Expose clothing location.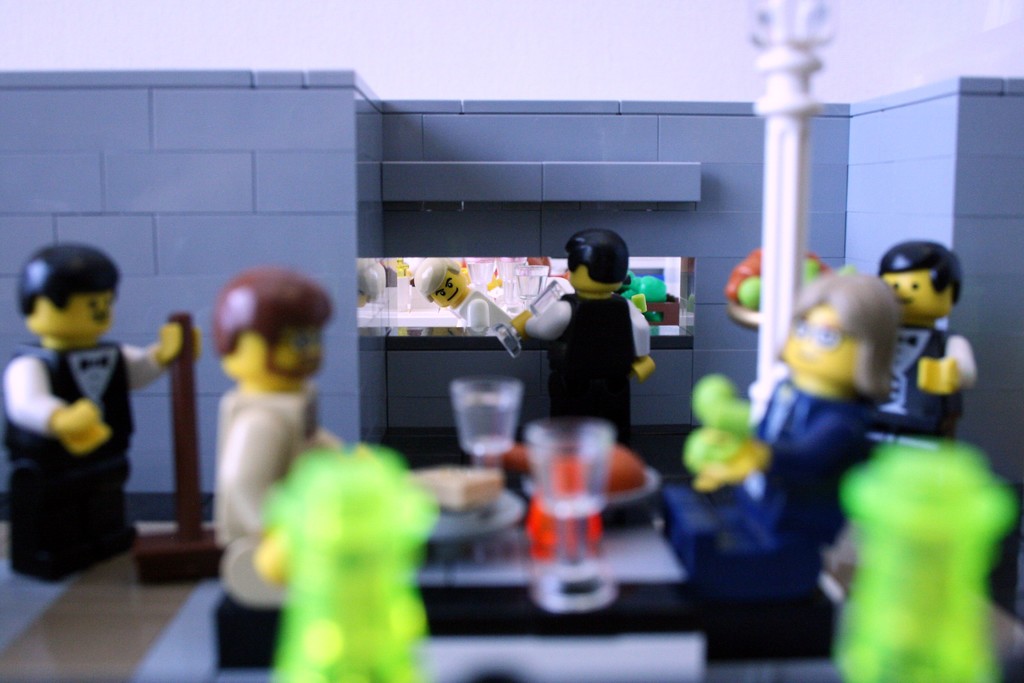
Exposed at 3, 336, 144, 584.
